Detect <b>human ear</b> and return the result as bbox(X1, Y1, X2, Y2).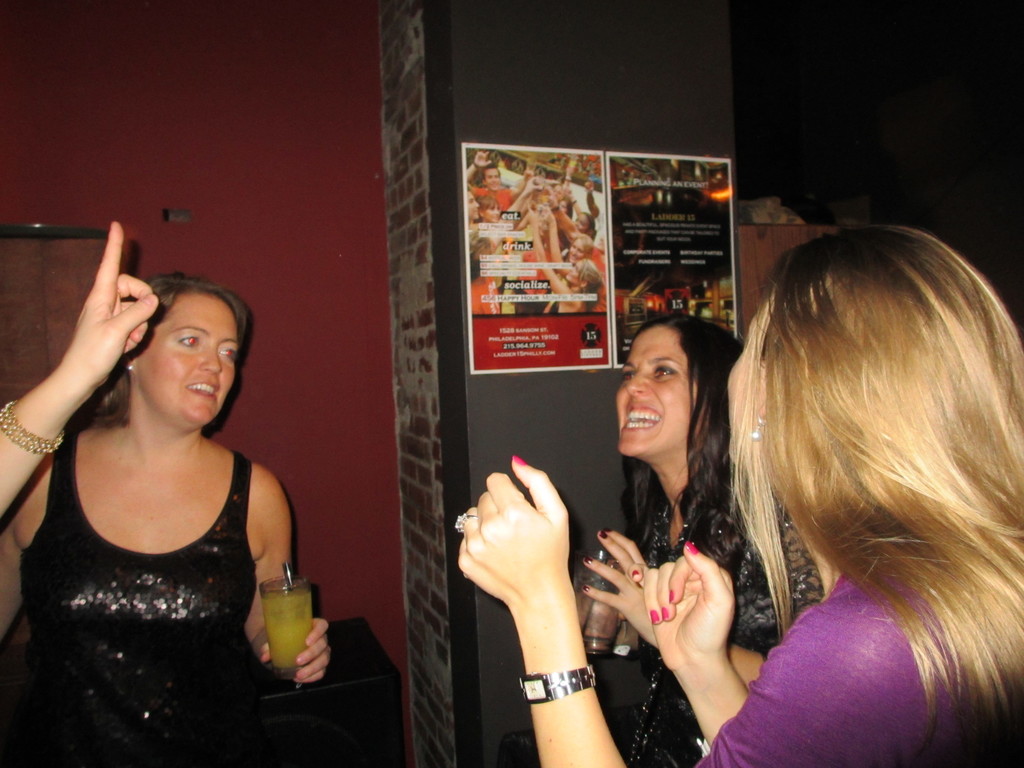
bbox(756, 366, 771, 422).
